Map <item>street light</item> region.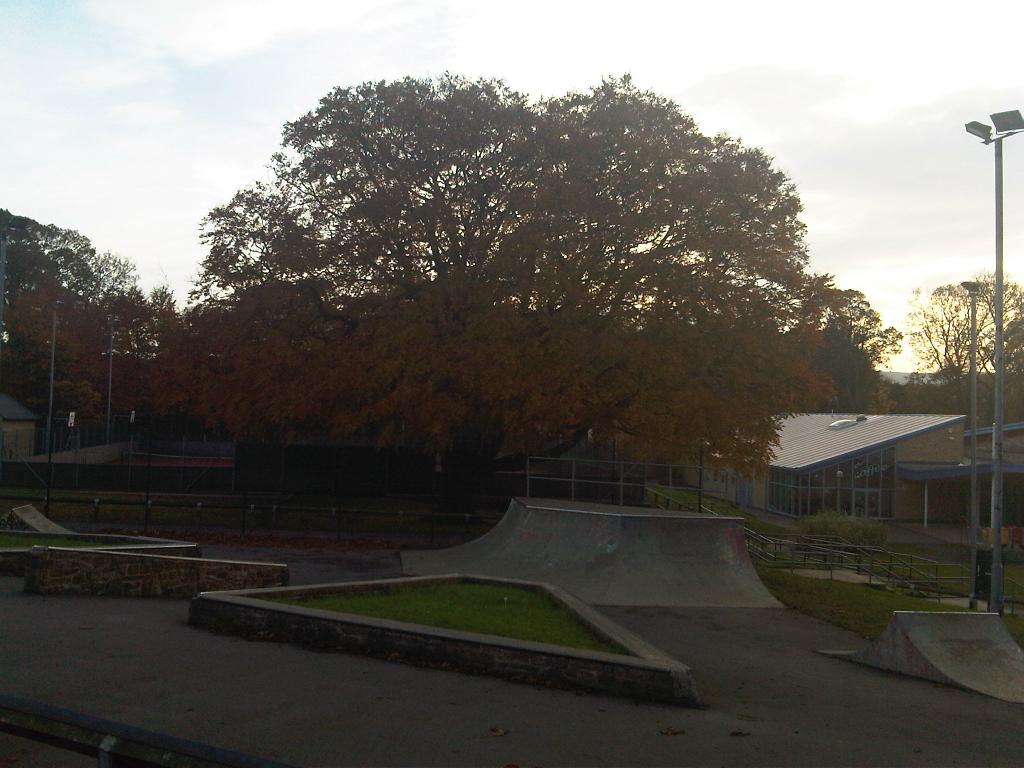
Mapped to (x1=36, y1=299, x2=68, y2=521).
